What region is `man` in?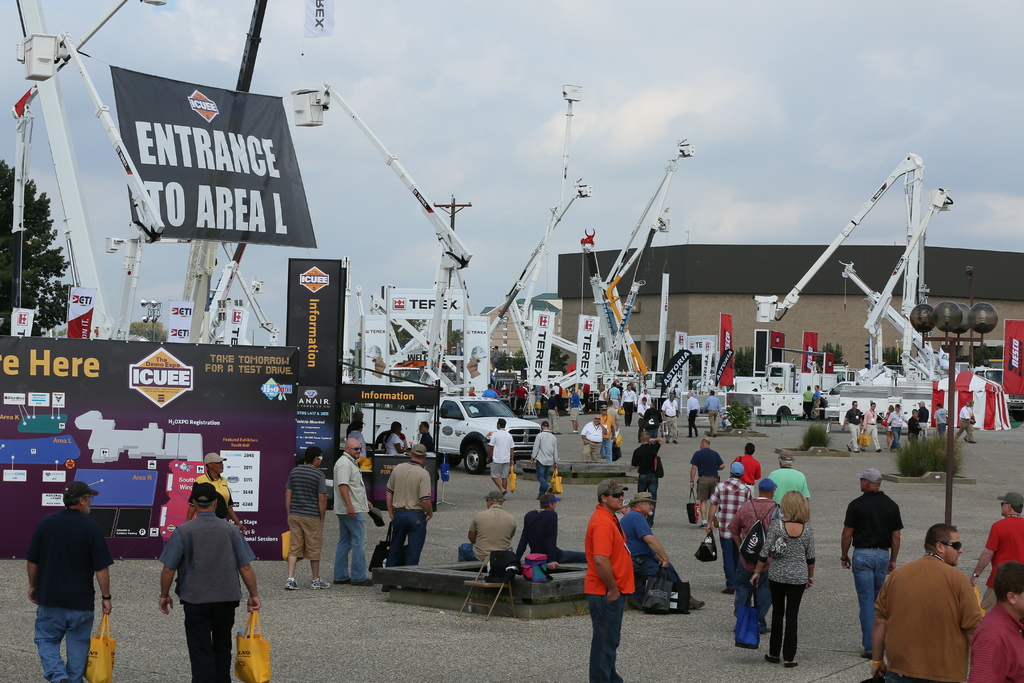
Rect(585, 475, 639, 682).
